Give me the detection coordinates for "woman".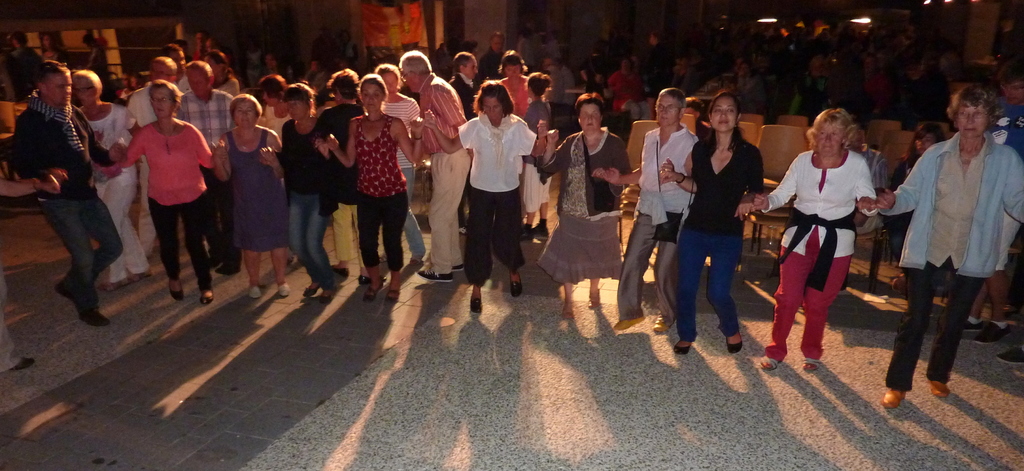
box=[372, 63, 419, 268].
